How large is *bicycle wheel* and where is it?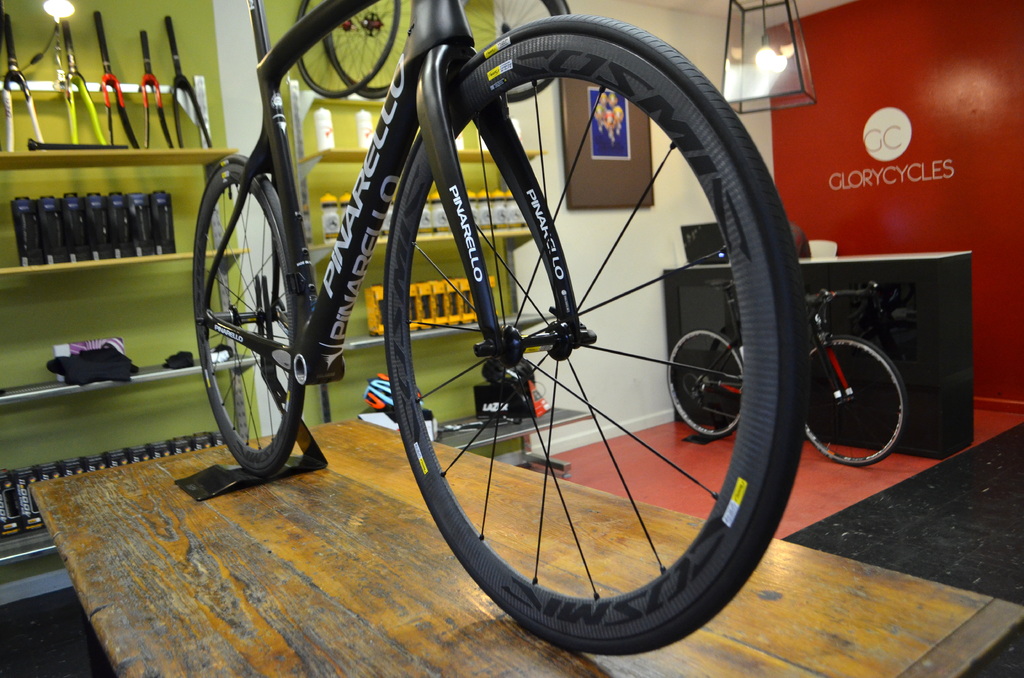
Bounding box: [x1=384, y1=5, x2=813, y2=655].
